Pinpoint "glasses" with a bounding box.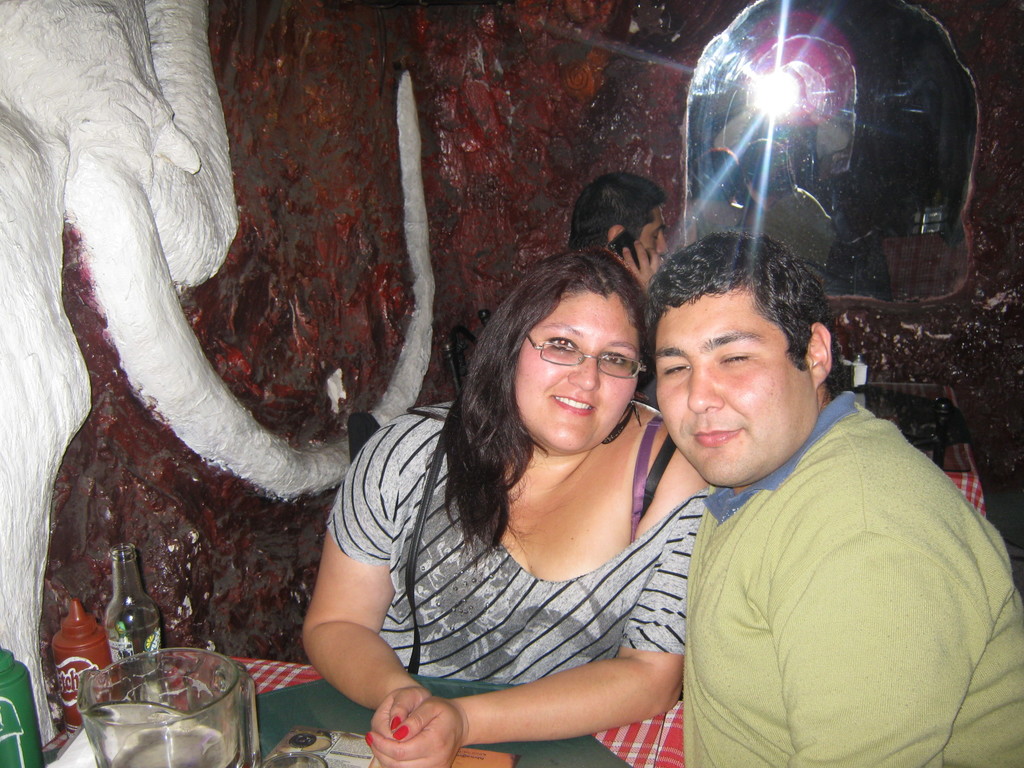
x1=527 y1=335 x2=647 y2=382.
